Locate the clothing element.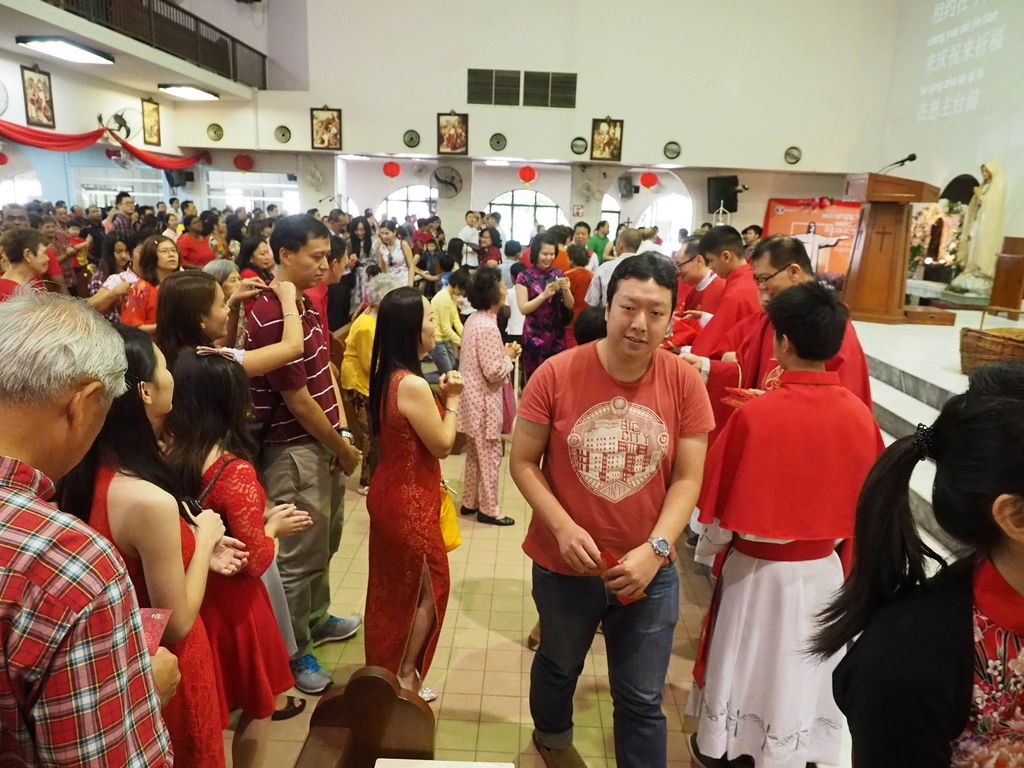
Element bbox: 380,236,411,286.
